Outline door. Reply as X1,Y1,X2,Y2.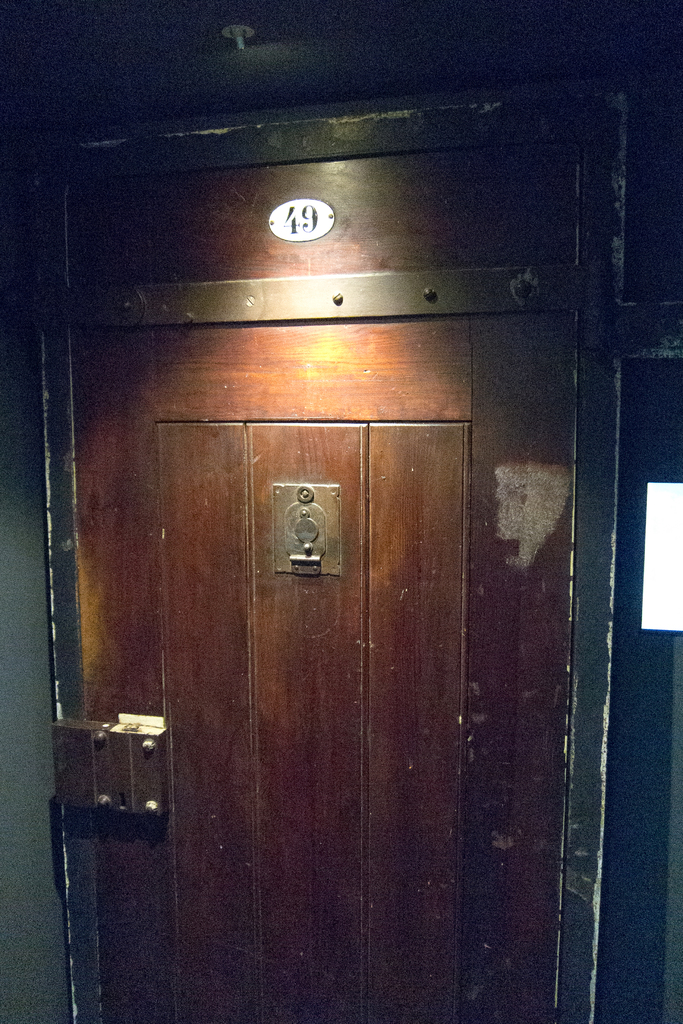
45,106,581,1023.
